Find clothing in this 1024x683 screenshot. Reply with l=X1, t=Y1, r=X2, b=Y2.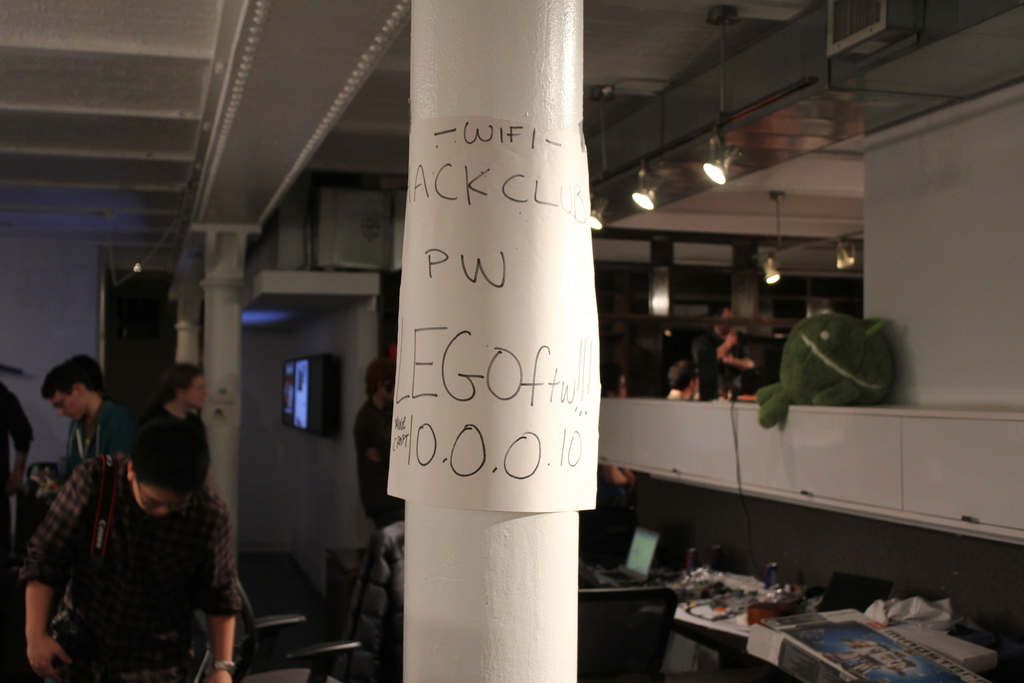
l=54, t=404, r=132, b=470.
